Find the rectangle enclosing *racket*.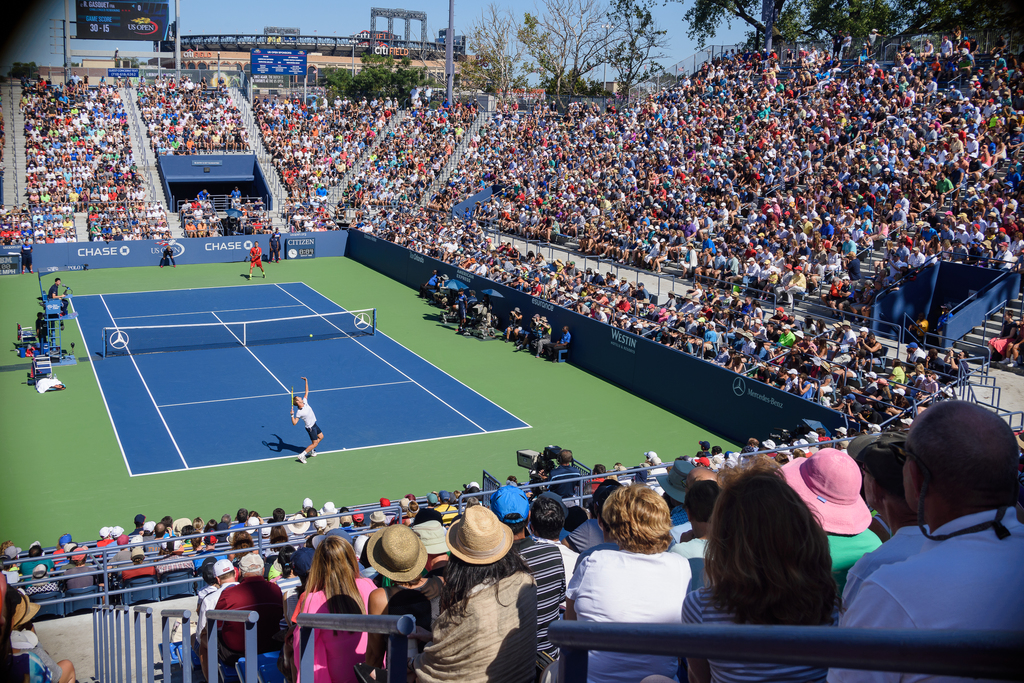
Rect(291, 387, 293, 414).
